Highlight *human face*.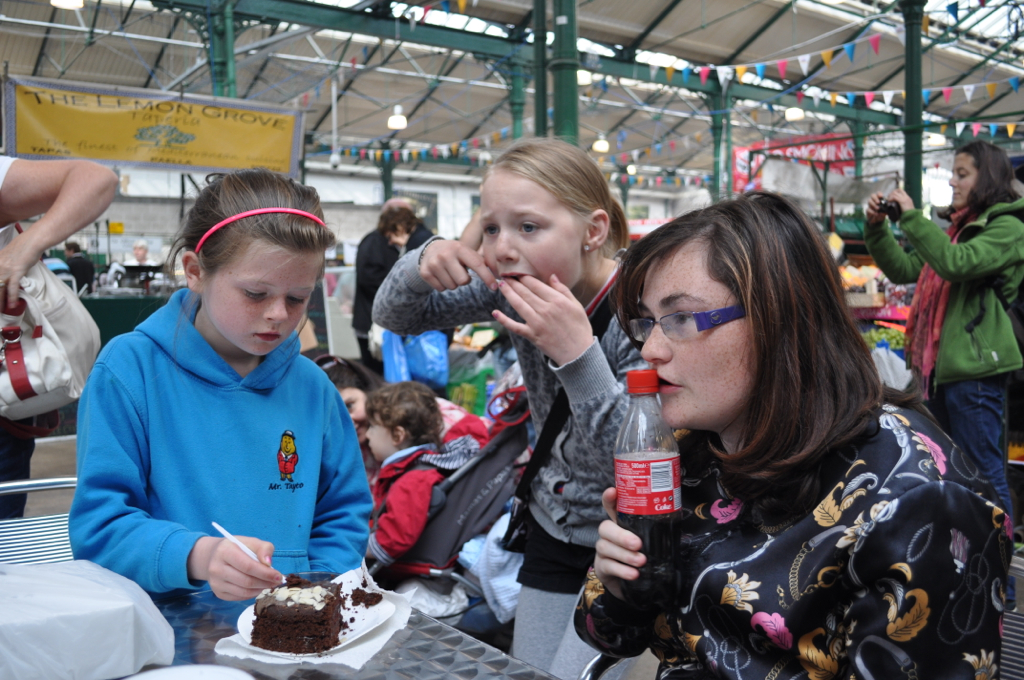
Highlighted region: left=342, top=386, right=369, bottom=448.
